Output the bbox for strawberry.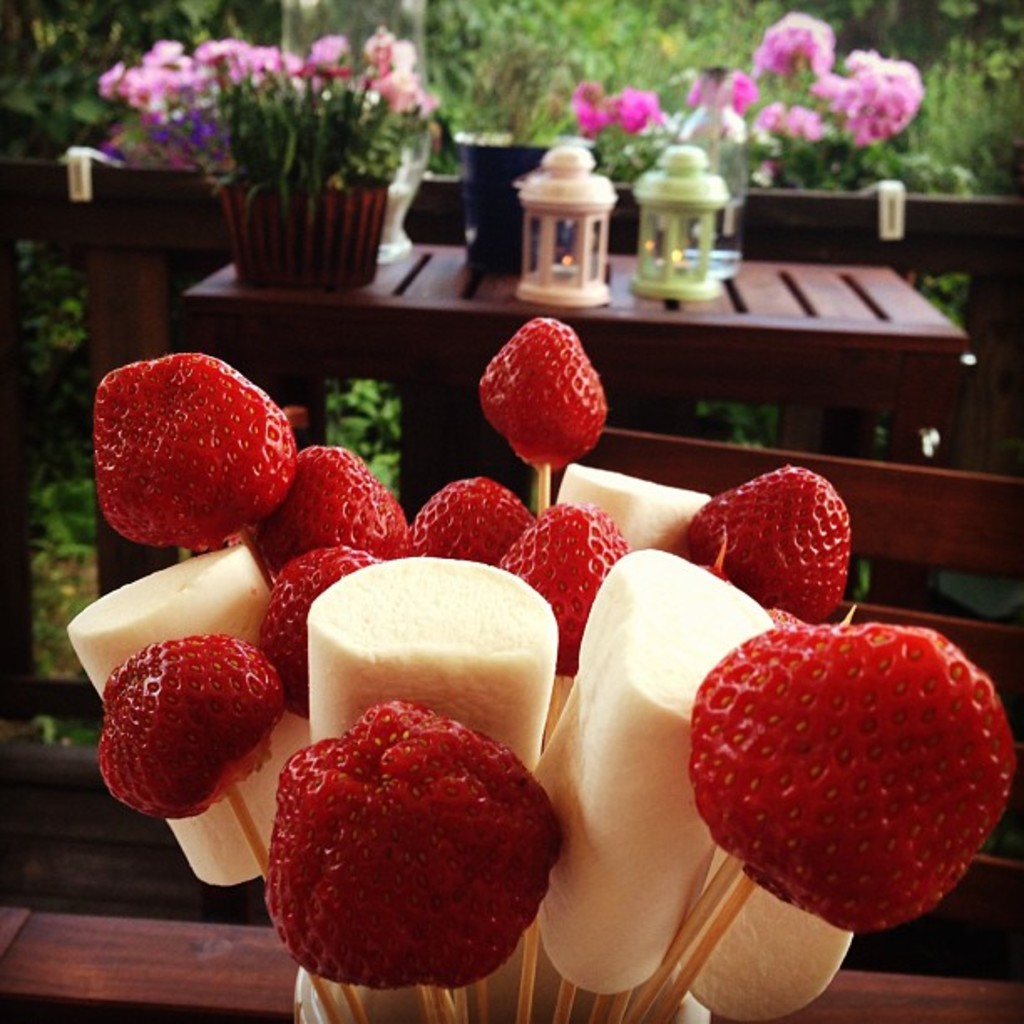
[259, 549, 378, 723].
